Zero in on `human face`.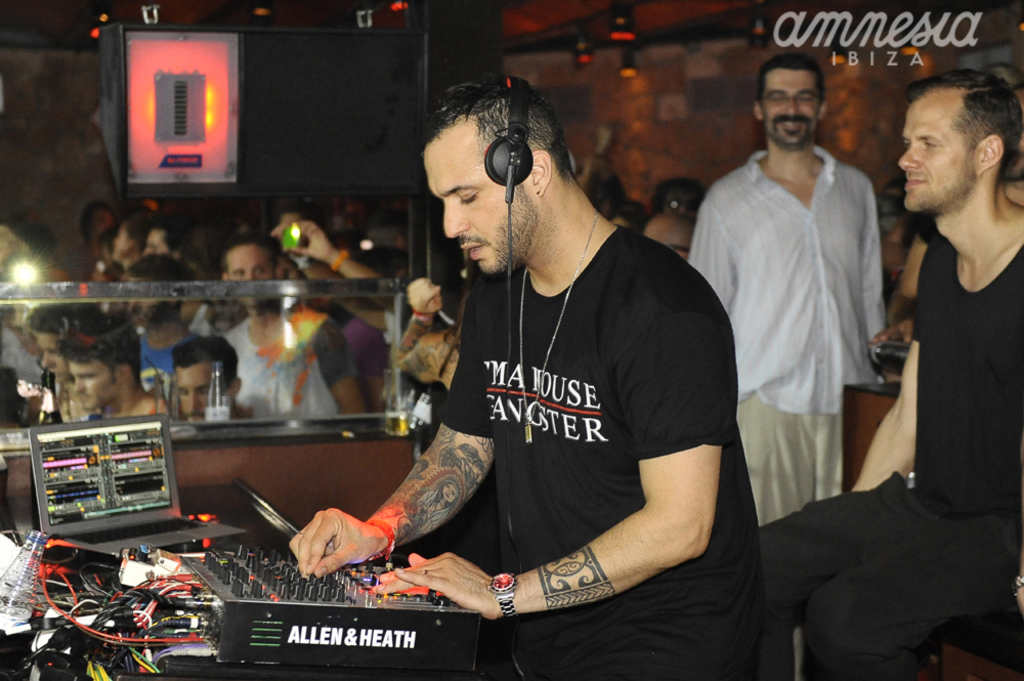
Zeroed in: select_region(69, 358, 118, 412).
